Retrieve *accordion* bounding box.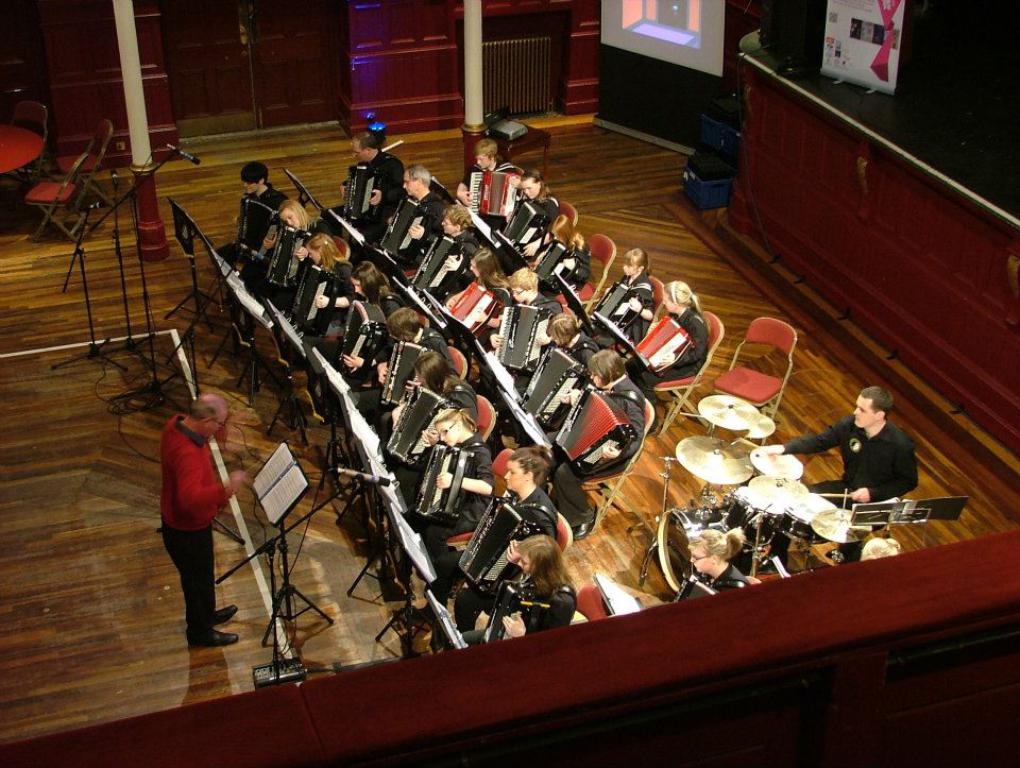
Bounding box: x1=553 y1=385 x2=636 y2=473.
